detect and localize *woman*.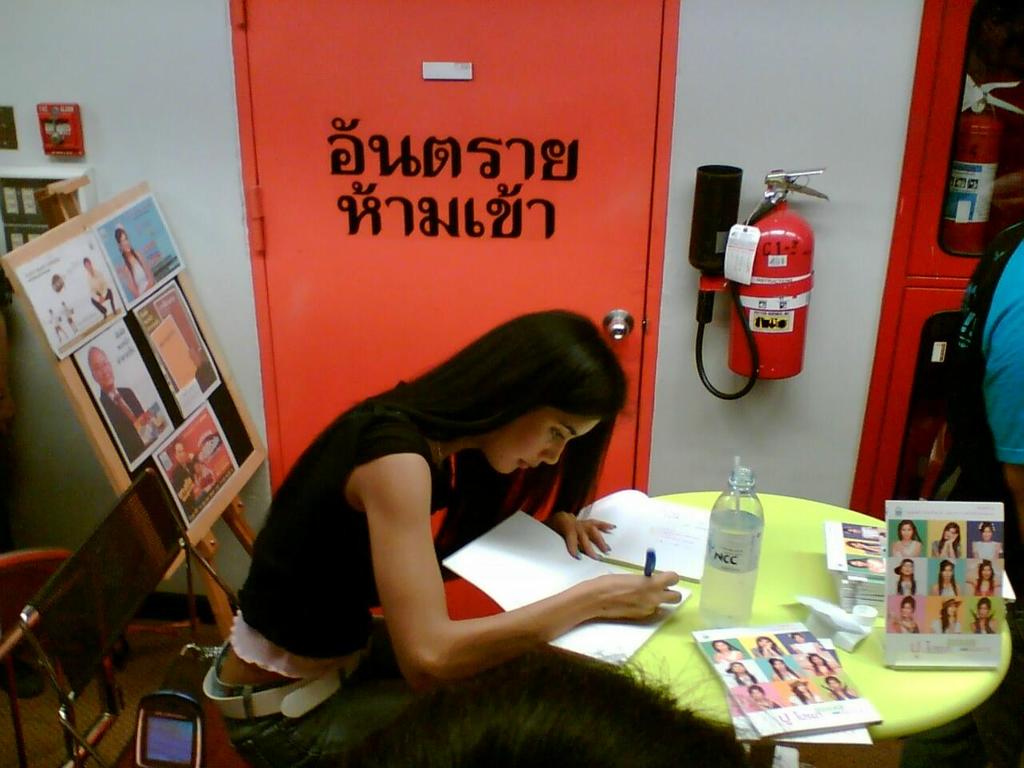
Localized at x1=973, y1=516, x2=1003, y2=559.
